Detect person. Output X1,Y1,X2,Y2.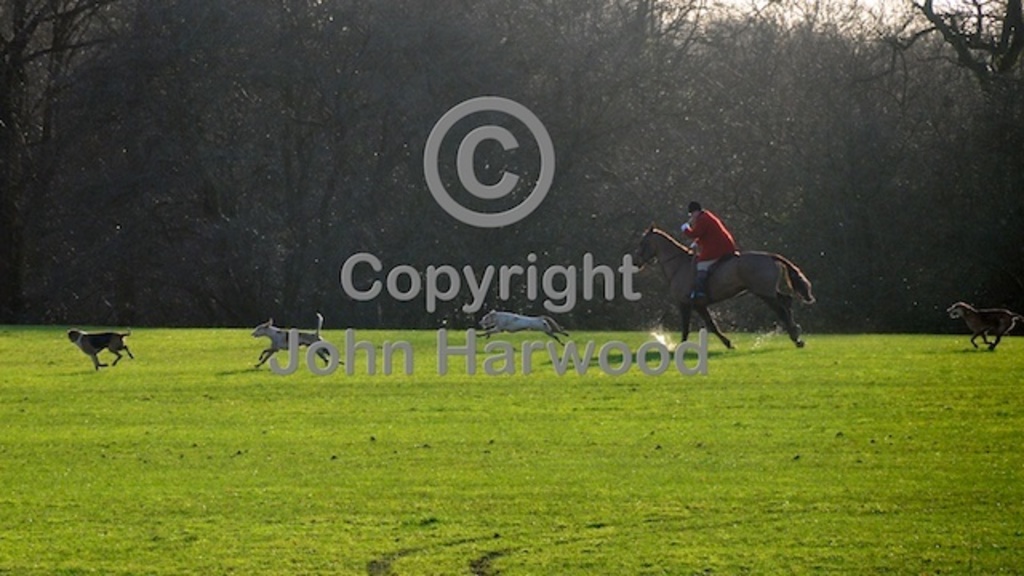
680,203,736,301.
